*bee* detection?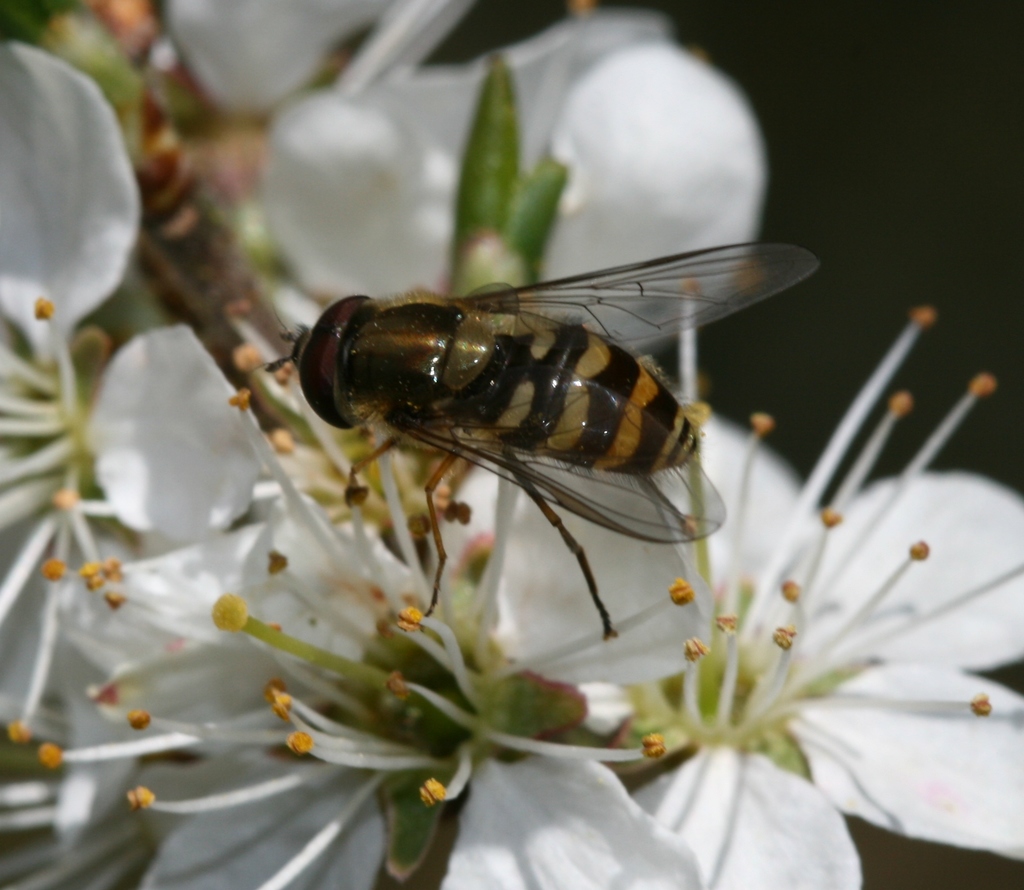
258/216/799/640
